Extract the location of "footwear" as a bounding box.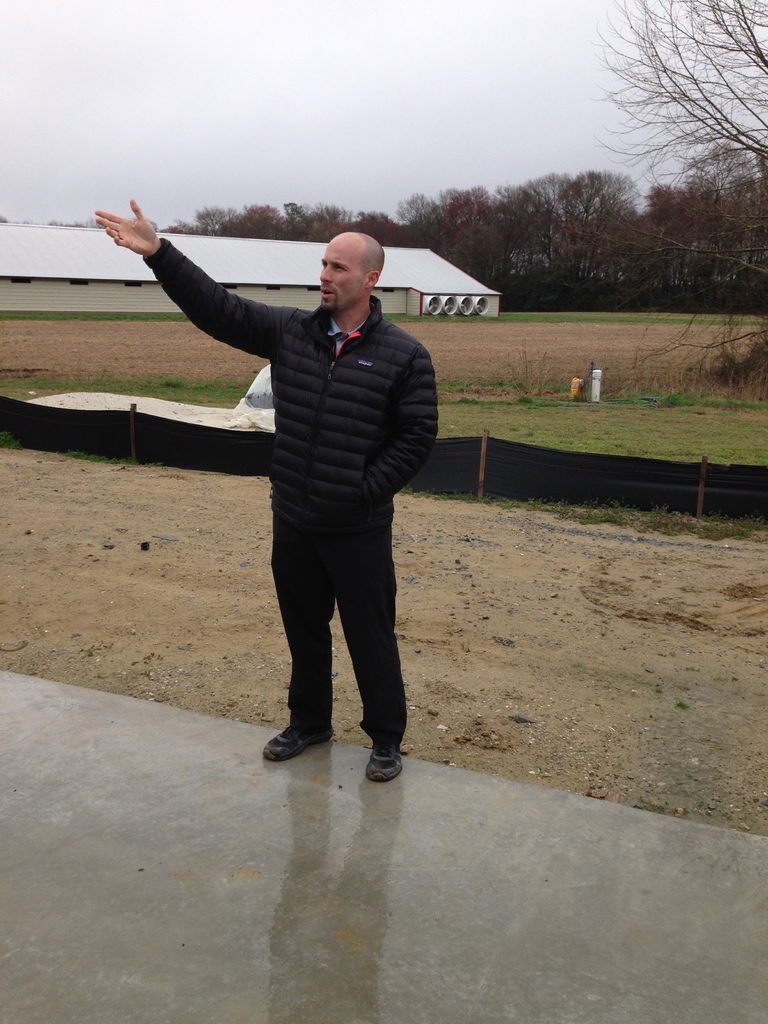
bbox=[265, 694, 348, 769].
